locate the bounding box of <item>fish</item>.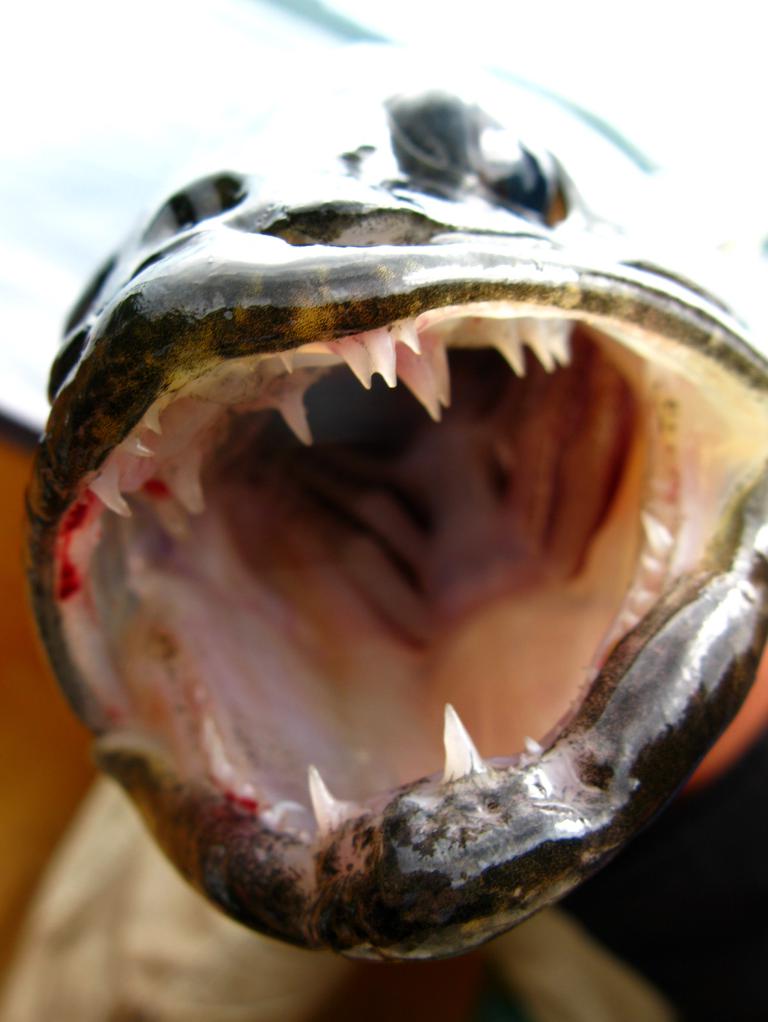
Bounding box: select_region(18, 50, 744, 961).
